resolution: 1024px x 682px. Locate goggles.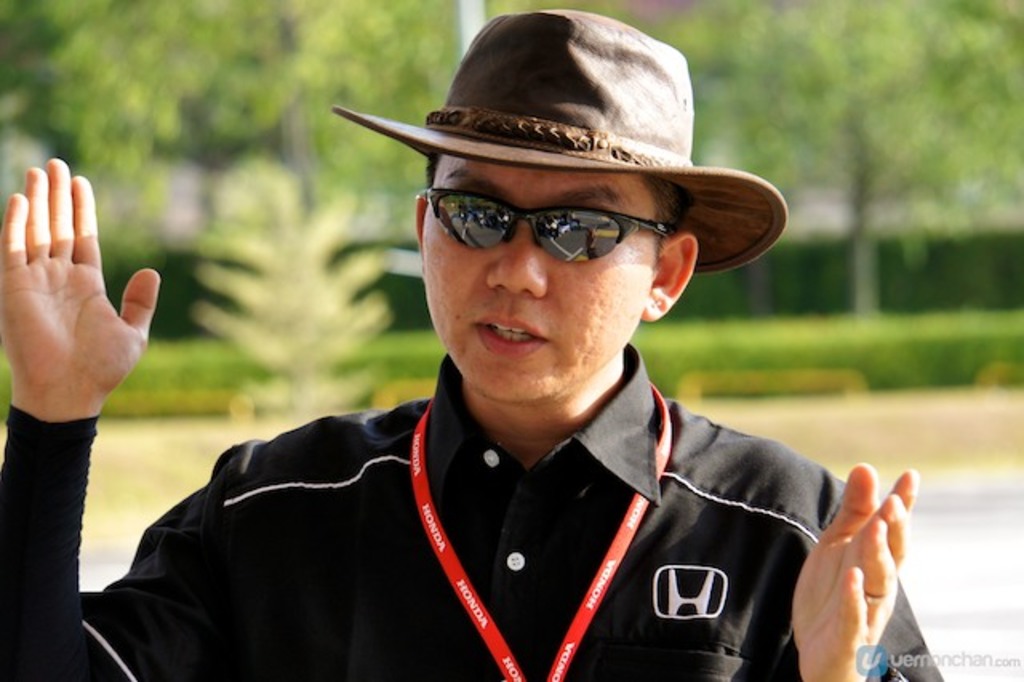
[408, 168, 699, 264].
